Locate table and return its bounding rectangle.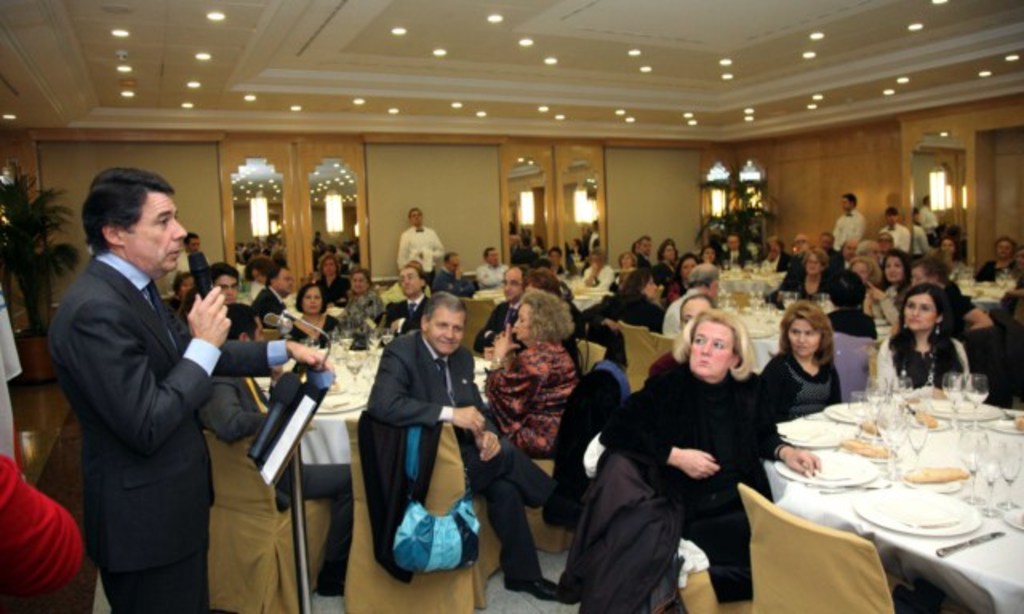
{"x1": 718, "y1": 297, "x2": 891, "y2": 373}.
